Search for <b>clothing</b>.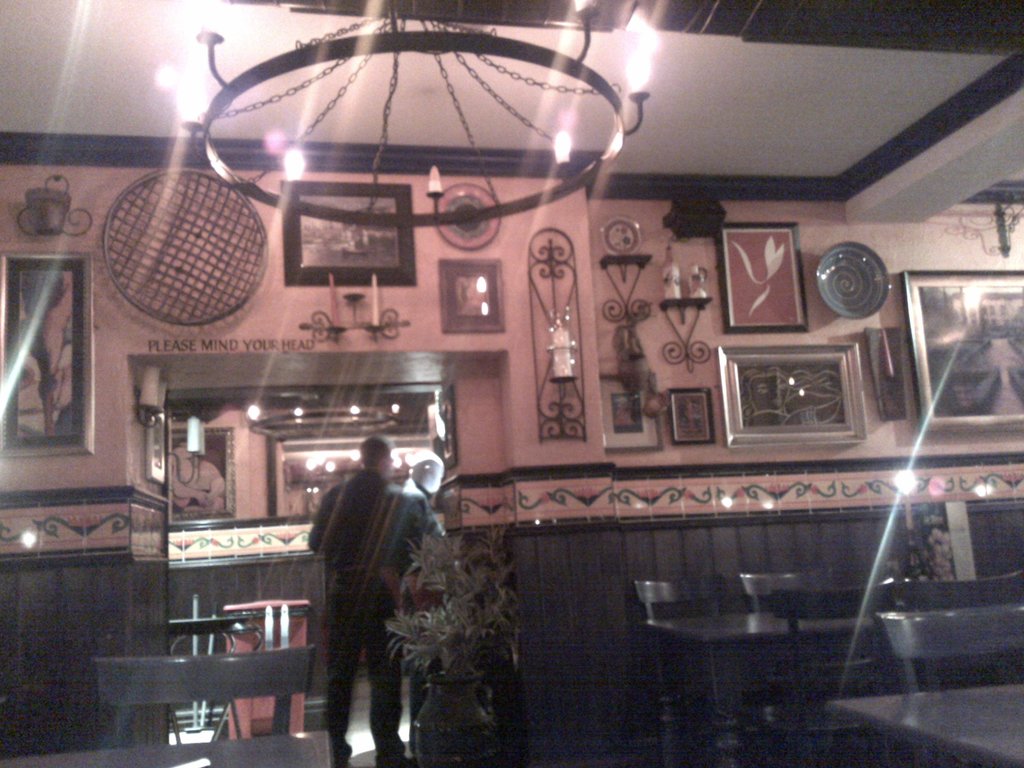
Found at bbox=(311, 461, 452, 766).
